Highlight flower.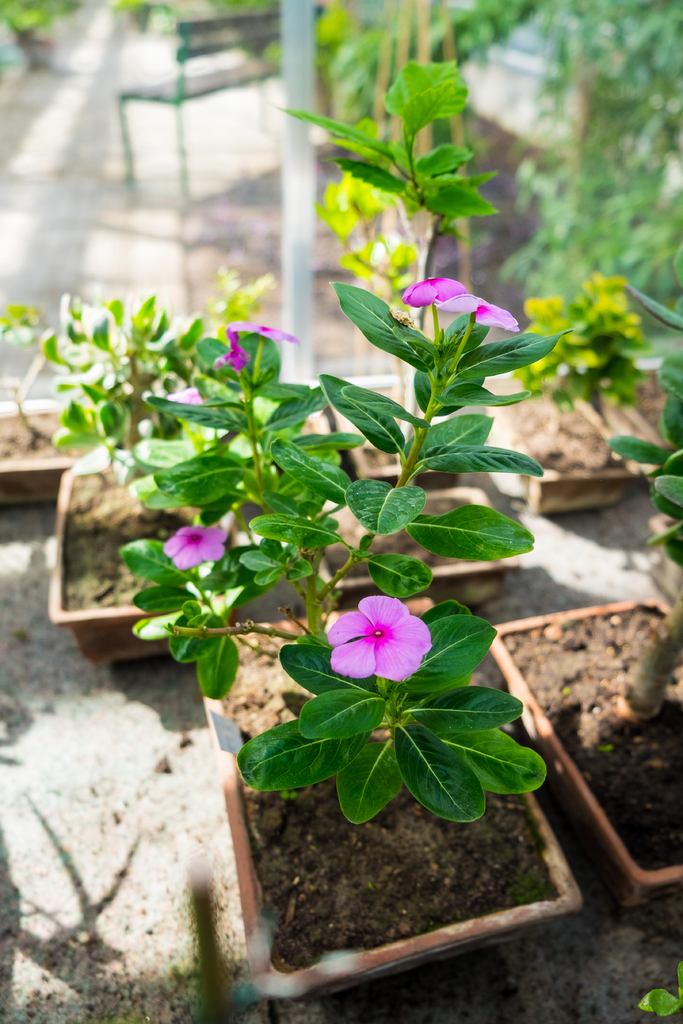
Highlighted region: (400,275,470,308).
